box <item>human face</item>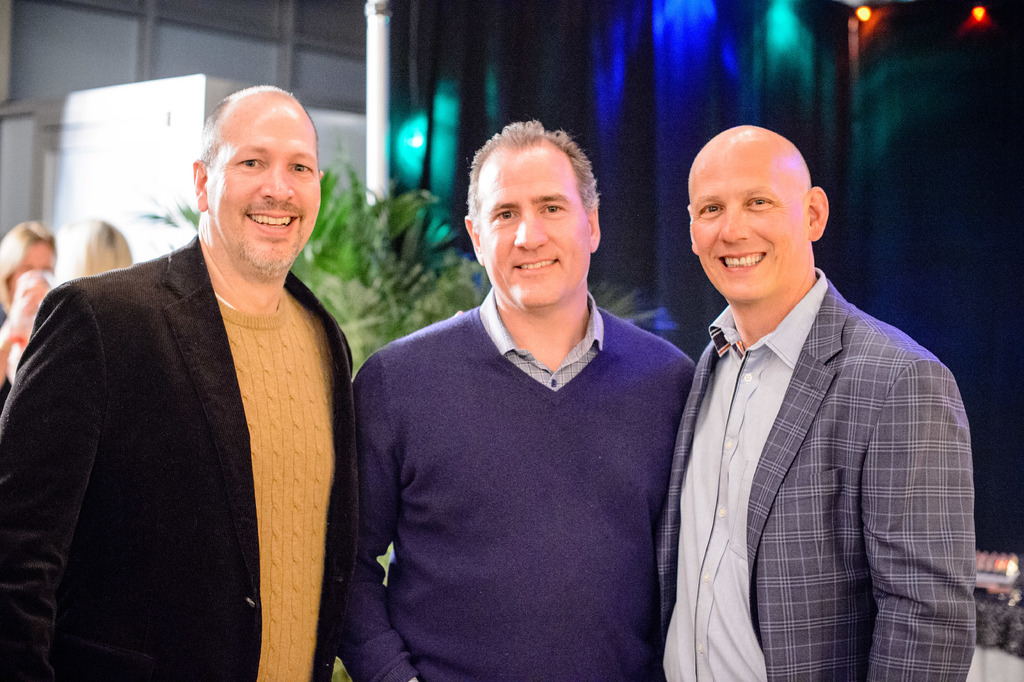
{"x1": 685, "y1": 142, "x2": 811, "y2": 306}
